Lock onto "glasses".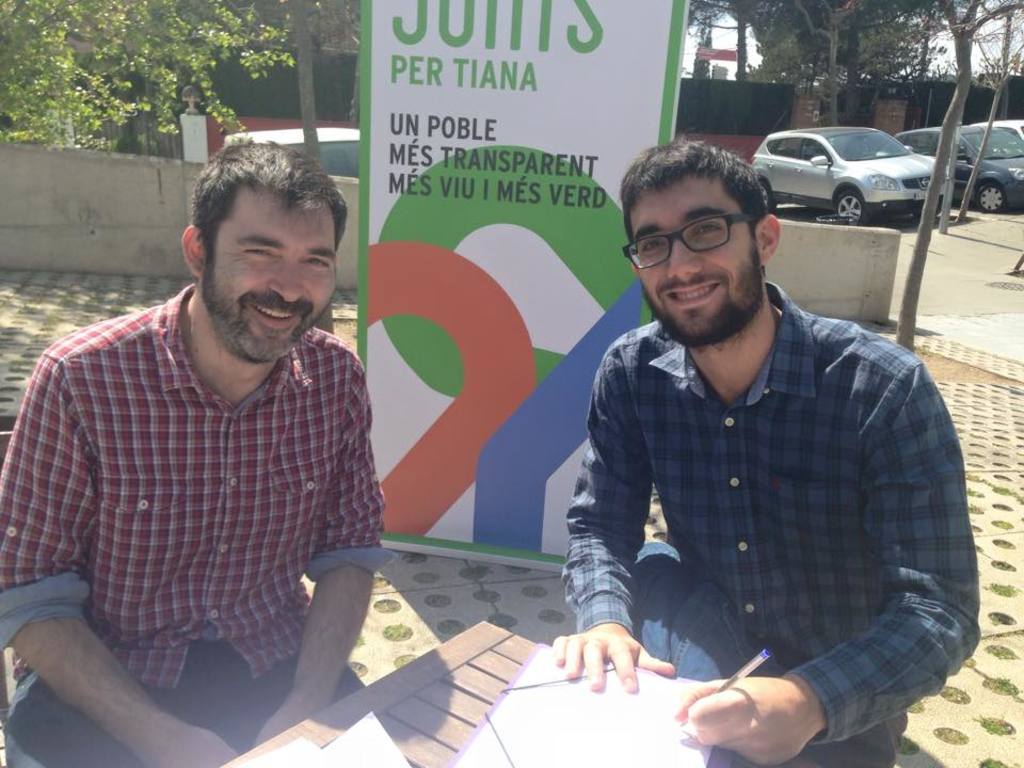
Locked: 637:212:773:265.
